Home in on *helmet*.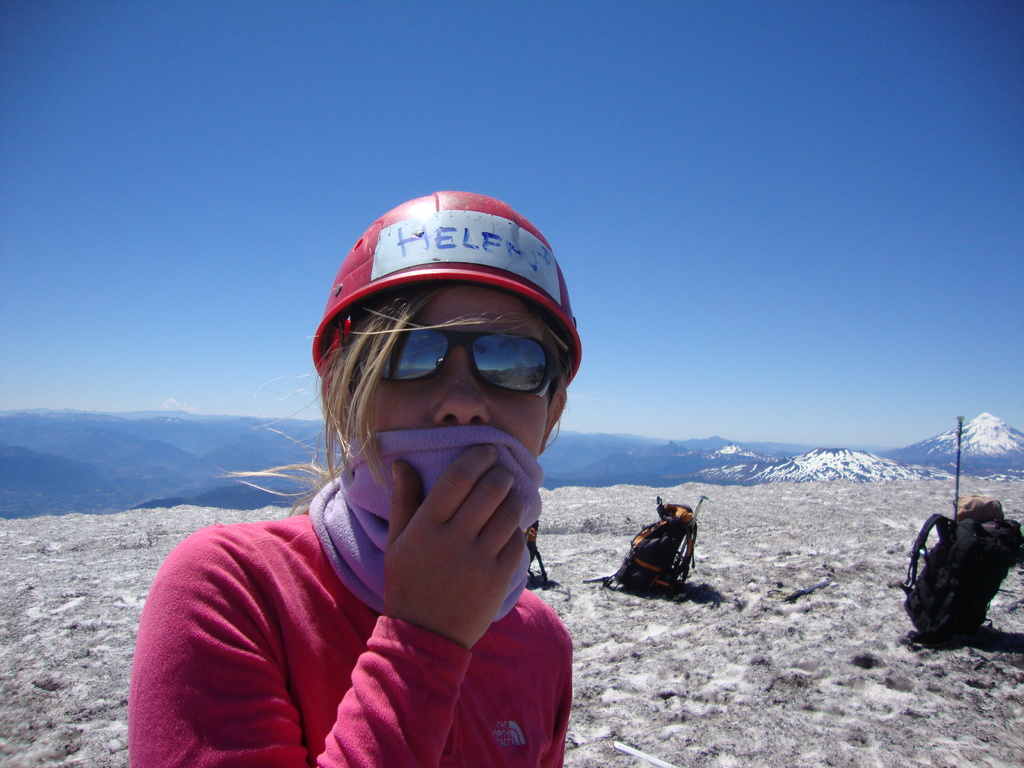
Homed in at rect(310, 191, 580, 387).
